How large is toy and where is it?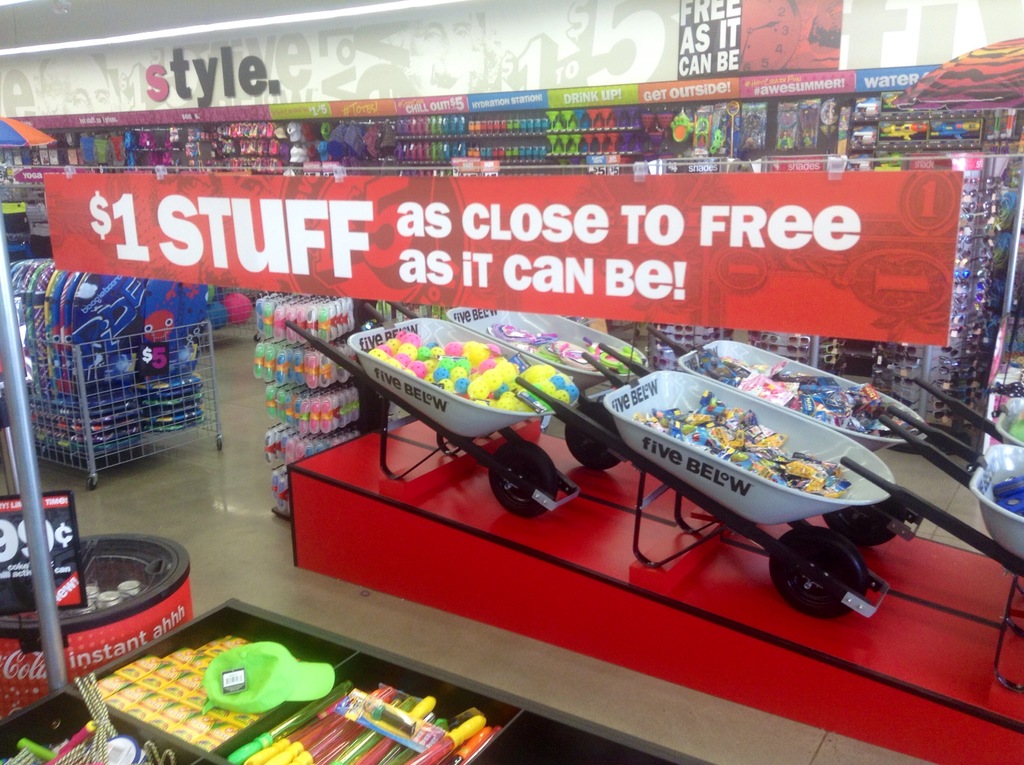
Bounding box: {"x1": 243, "y1": 704, "x2": 336, "y2": 764}.
